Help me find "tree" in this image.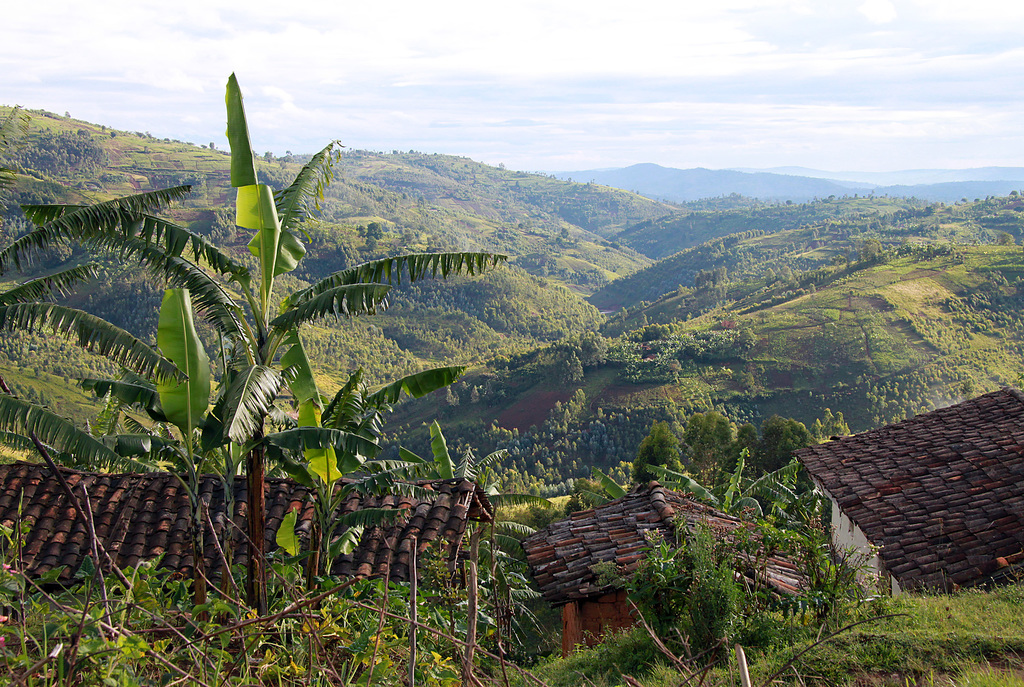
Found it: x1=100, y1=126, x2=102, y2=130.
